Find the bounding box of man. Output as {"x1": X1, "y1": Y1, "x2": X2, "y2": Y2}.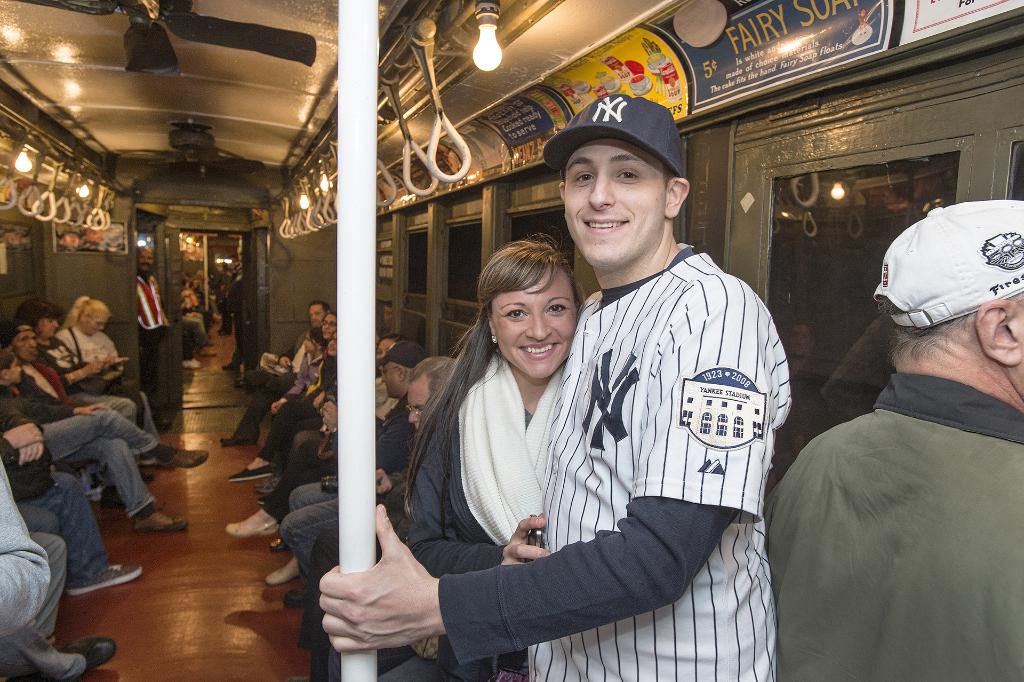
{"x1": 280, "y1": 341, "x2": 429, "y2": 610}.
